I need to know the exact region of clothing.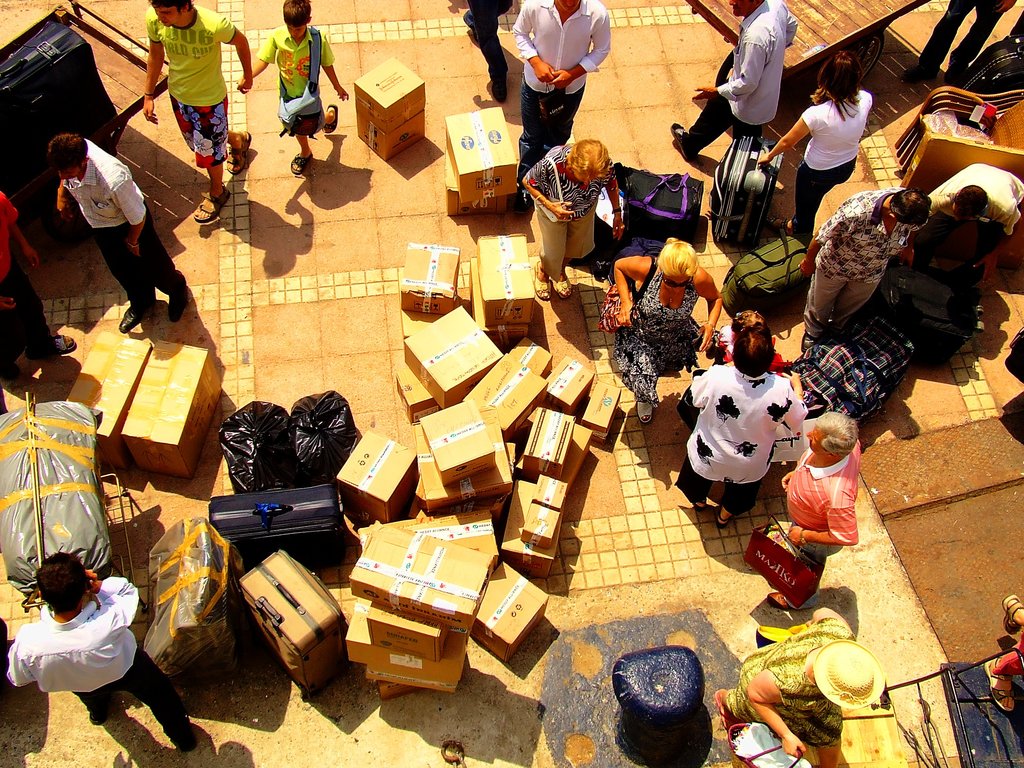
Region: bbox=(516, 80, 571, 184).
